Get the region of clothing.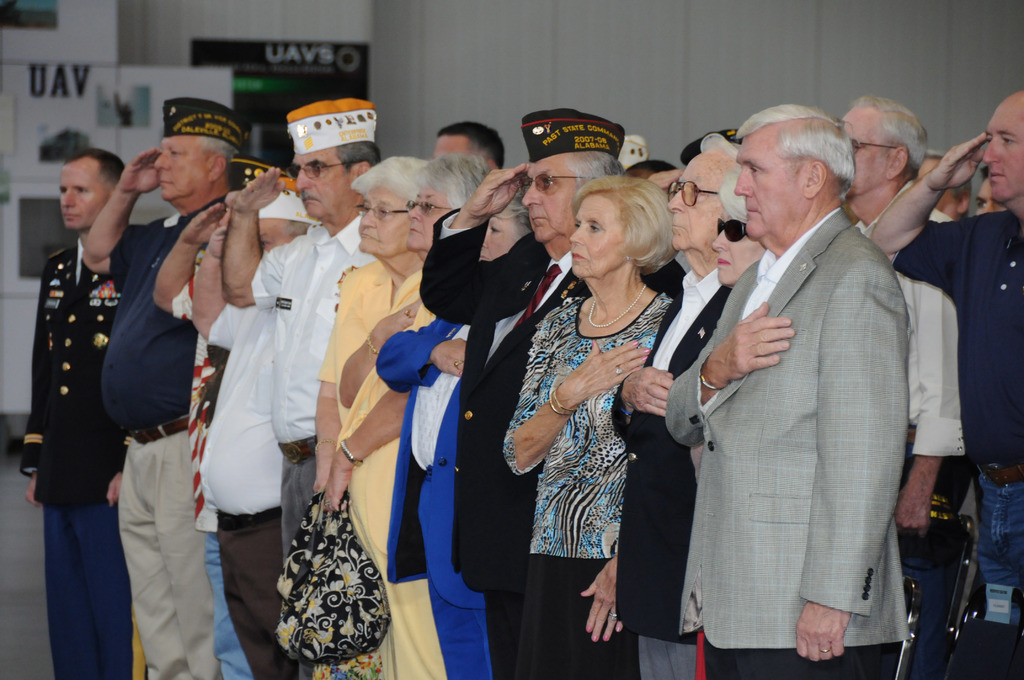
box(100, 190, 227, 679).
